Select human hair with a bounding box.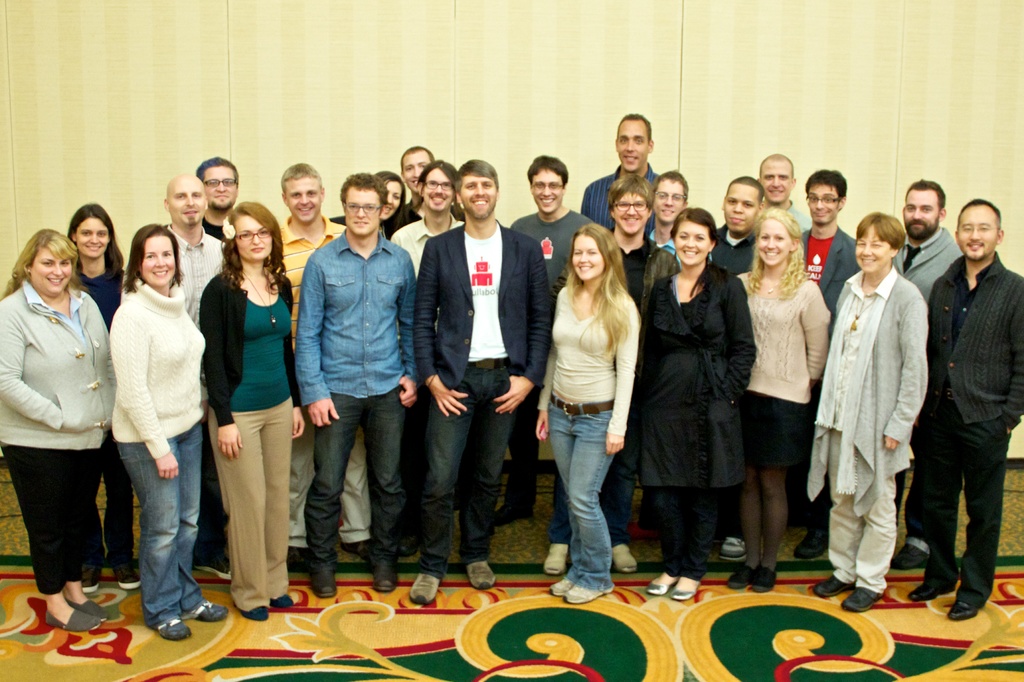
x1=116 y1=221 x2=185 y2=293.
